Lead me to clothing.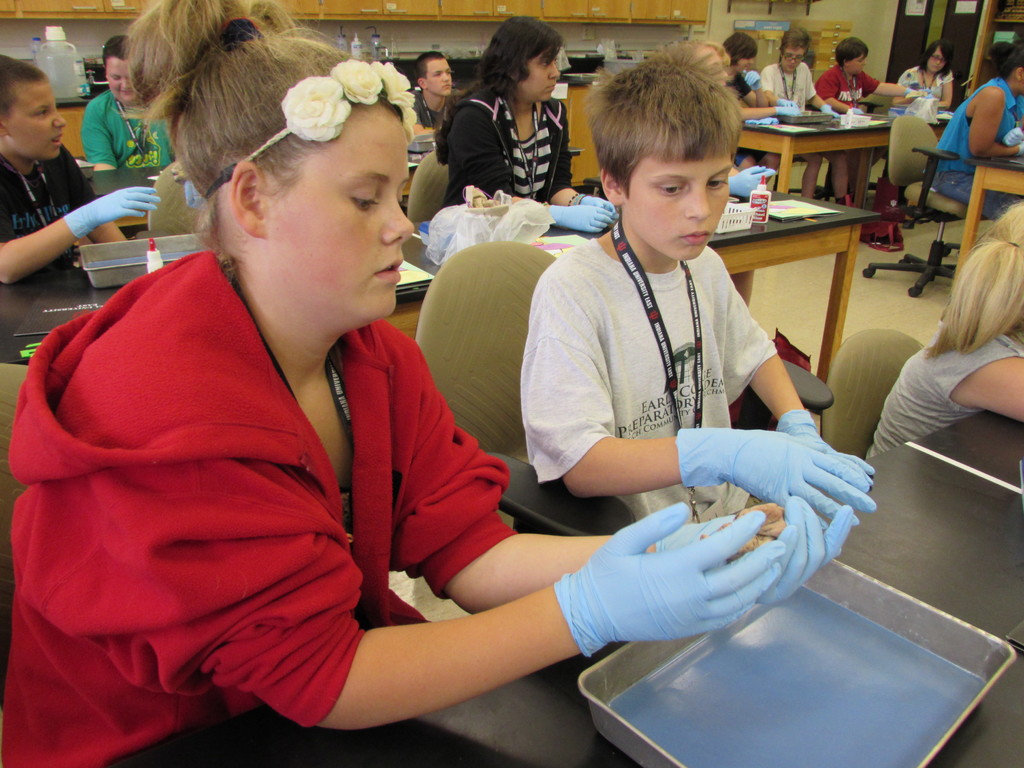
Lead to 820, 71, 890, 114.
